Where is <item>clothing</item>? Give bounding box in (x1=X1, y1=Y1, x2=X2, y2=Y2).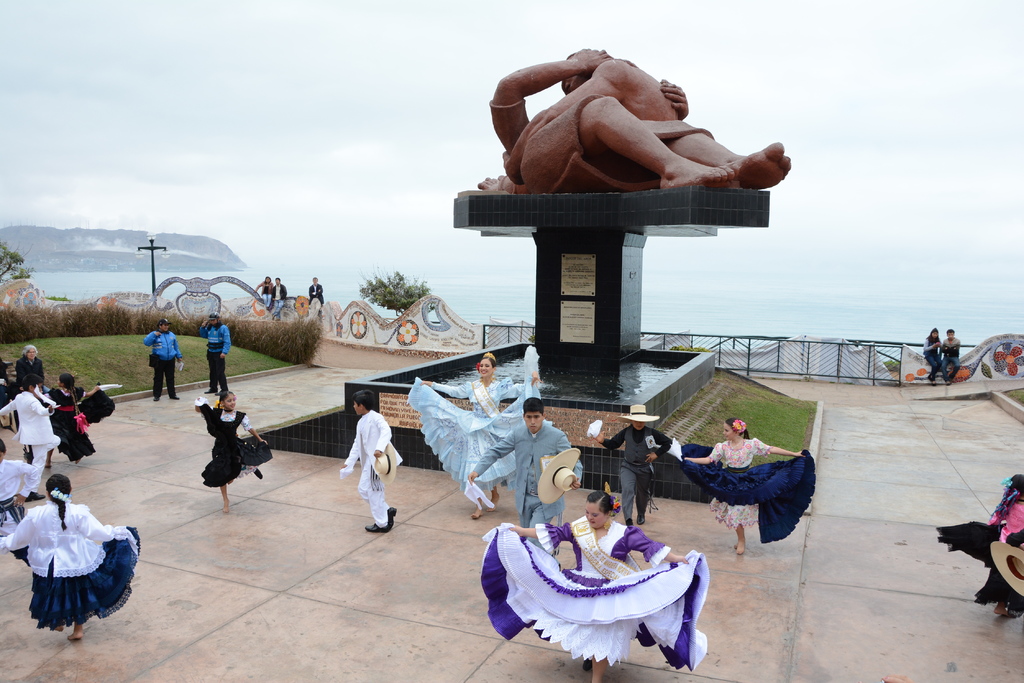
(x1=0, y1=386, x2=61, y2=467).
